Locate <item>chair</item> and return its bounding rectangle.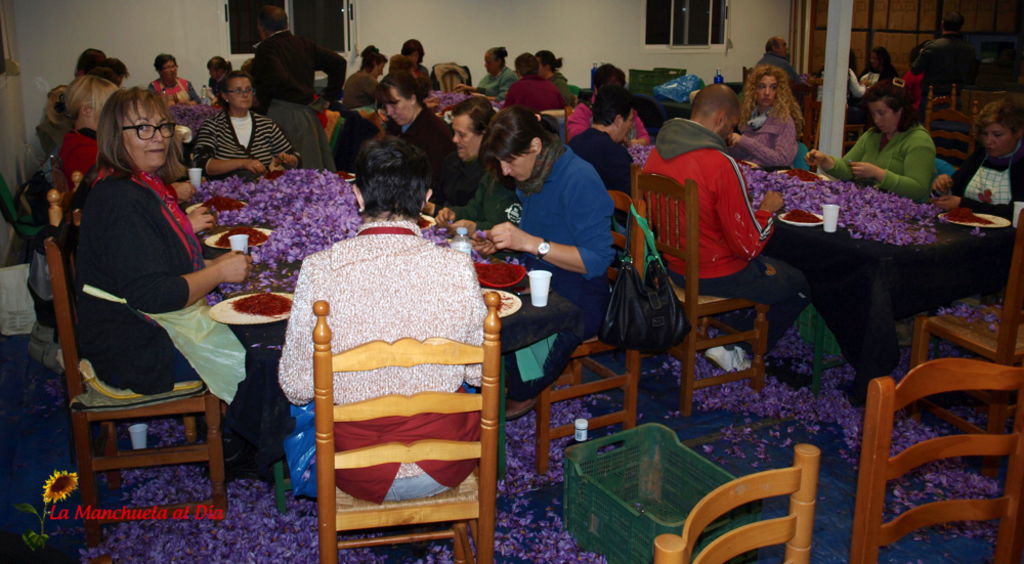
left=672, top=440, right=843, bottom=561.
